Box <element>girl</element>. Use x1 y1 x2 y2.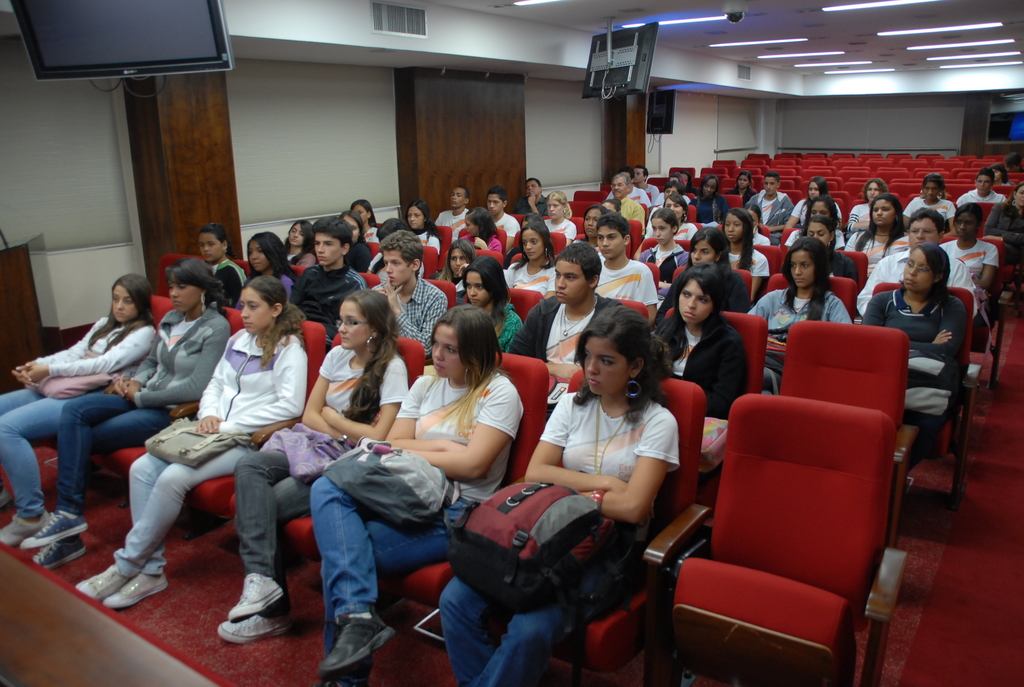
502 219 556 303.
